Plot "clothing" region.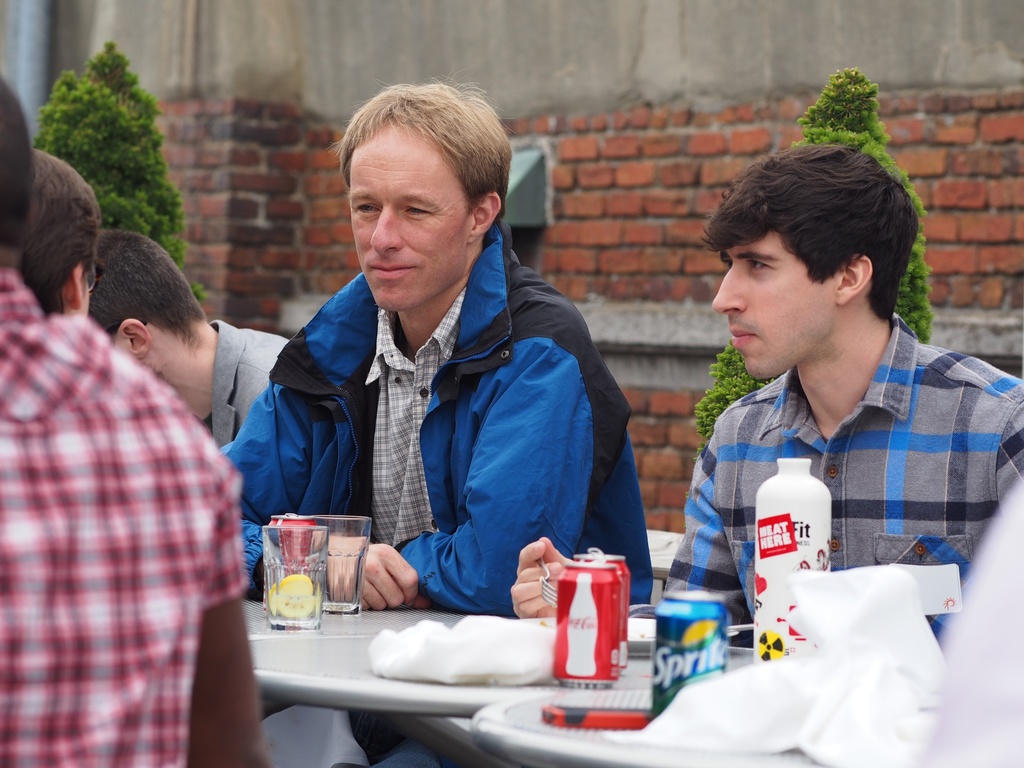
Plotted at x1=206 y1=320 x2=289 y2=442.
